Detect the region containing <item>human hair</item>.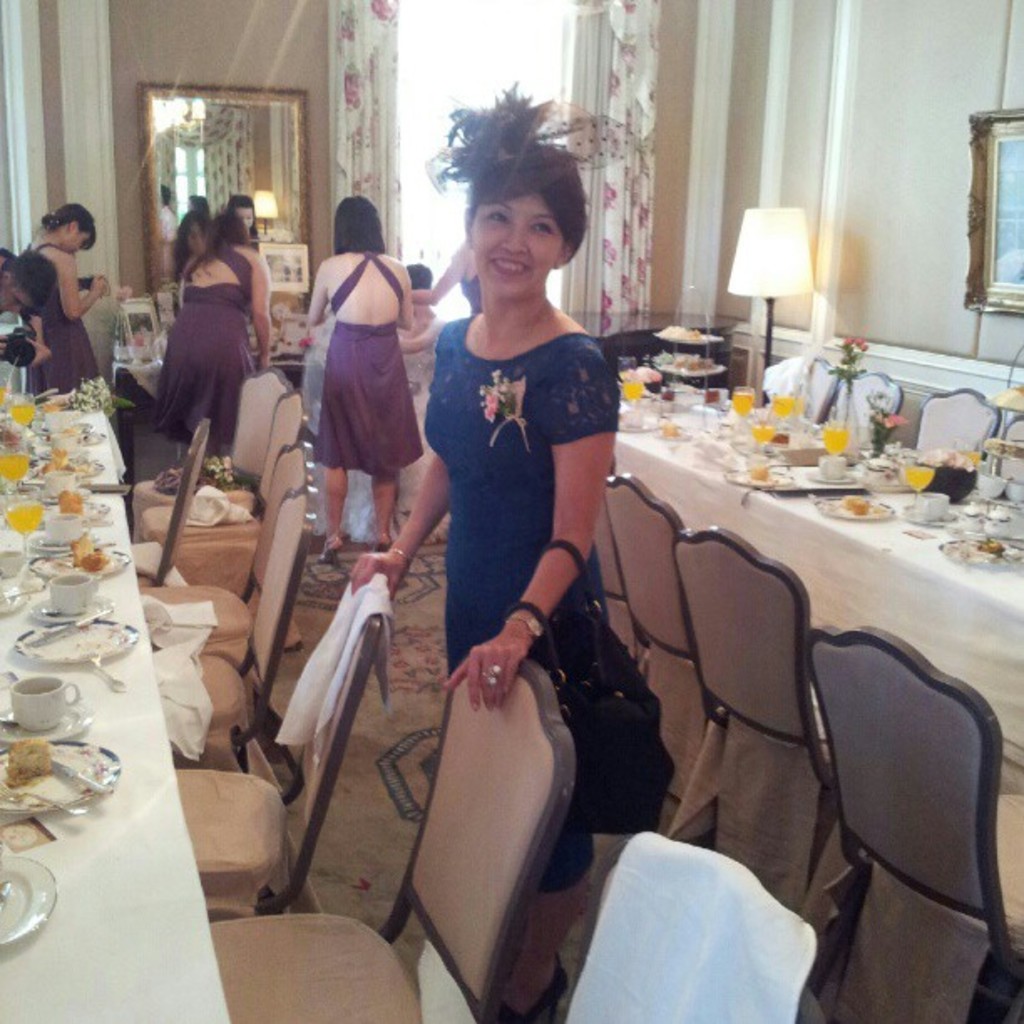
x1=202 y1=207 x2=251 y2=278.
